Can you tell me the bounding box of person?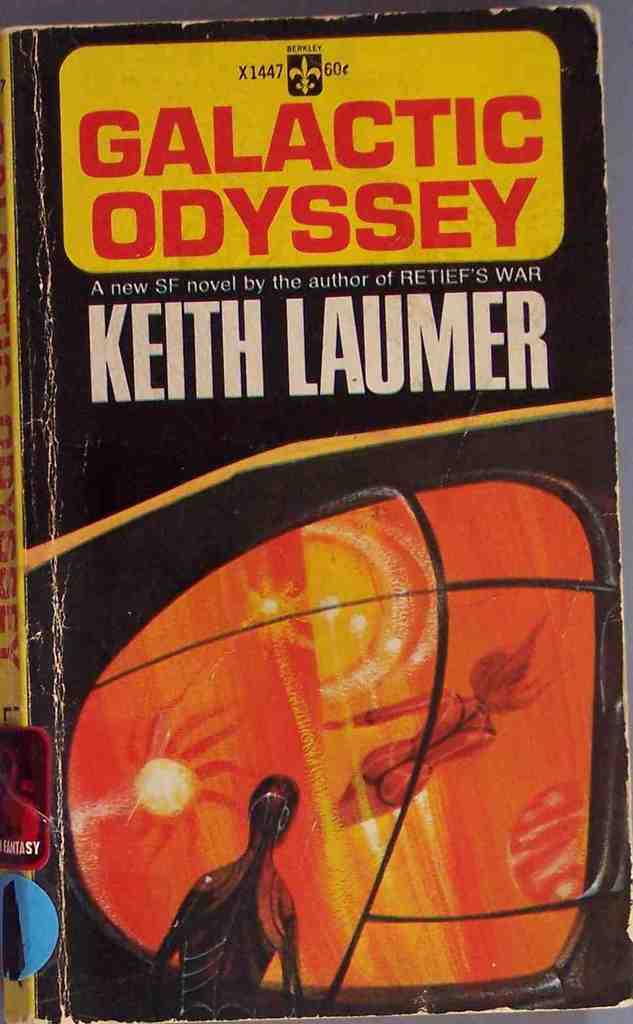
locate(139, 758, 308, 1023).
